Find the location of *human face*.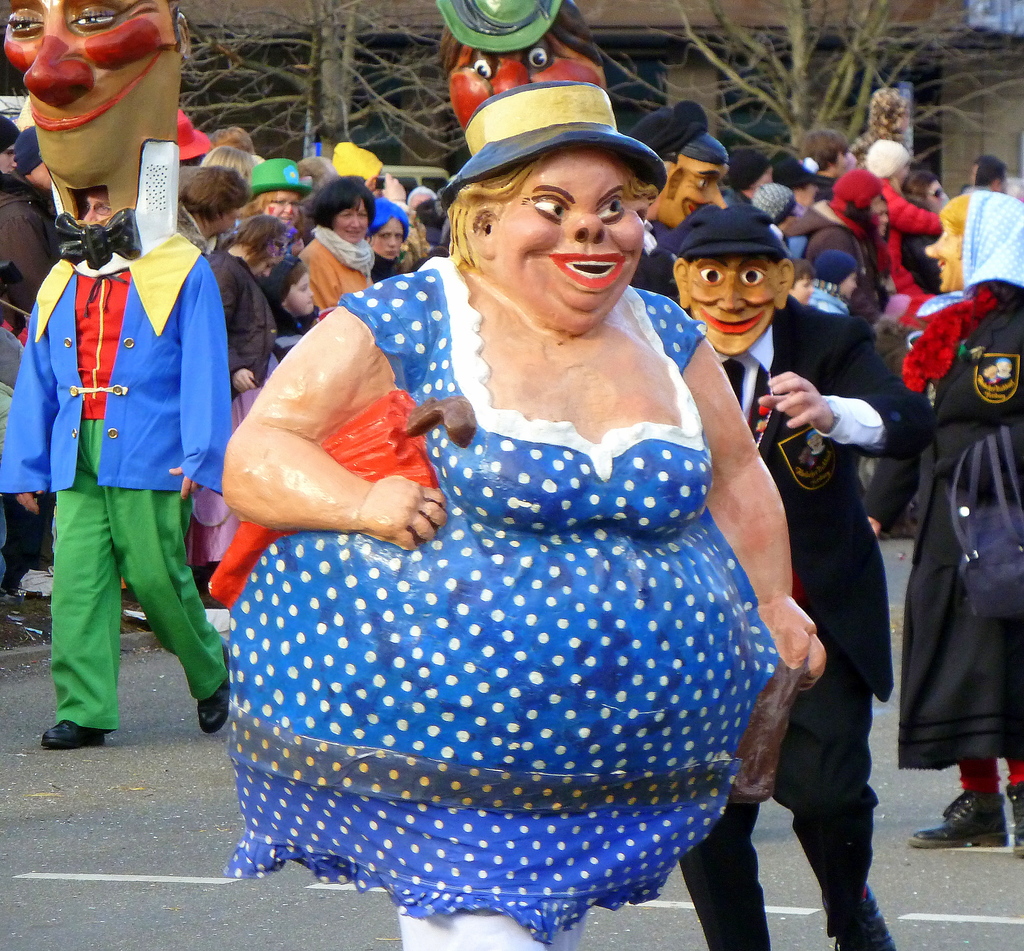
Location: (290,273,318,319).
